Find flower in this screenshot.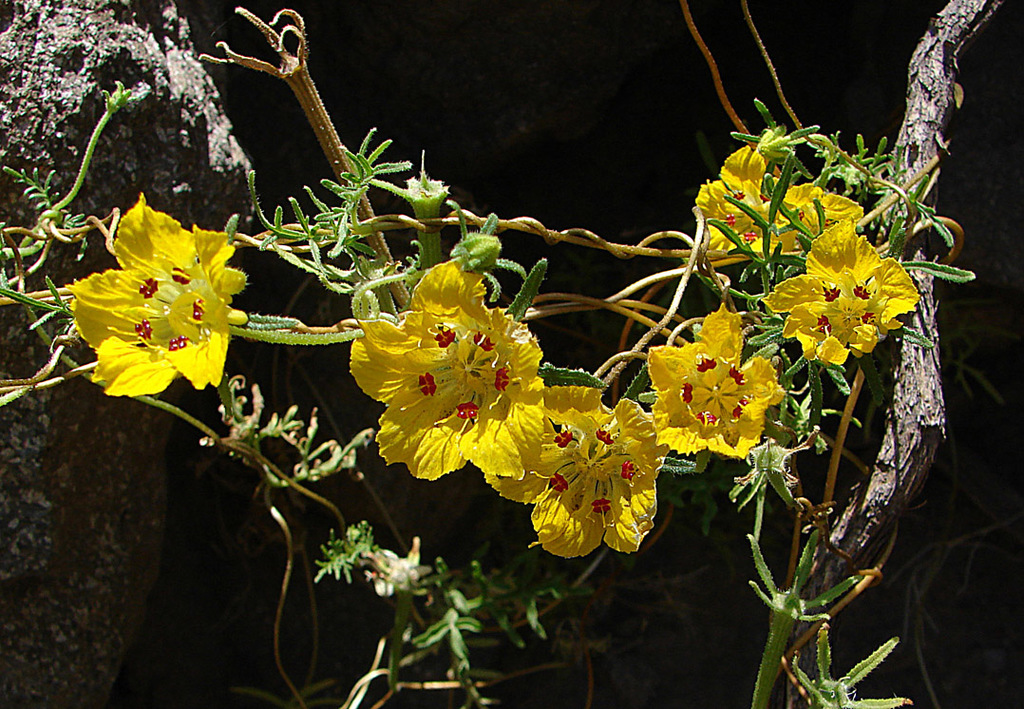
The bounding box for flower is [left=55, top=176, right=235, bottom=397].
